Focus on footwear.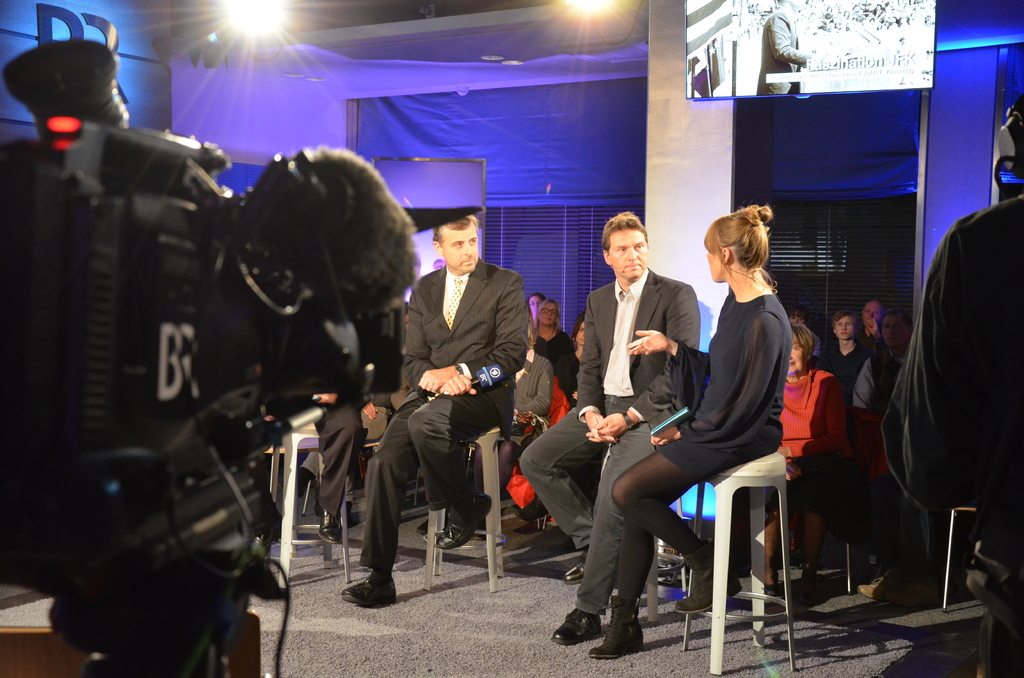
Focused at {"x1": 512, "y1": 499, "x2": 548, "y2": 521}.
